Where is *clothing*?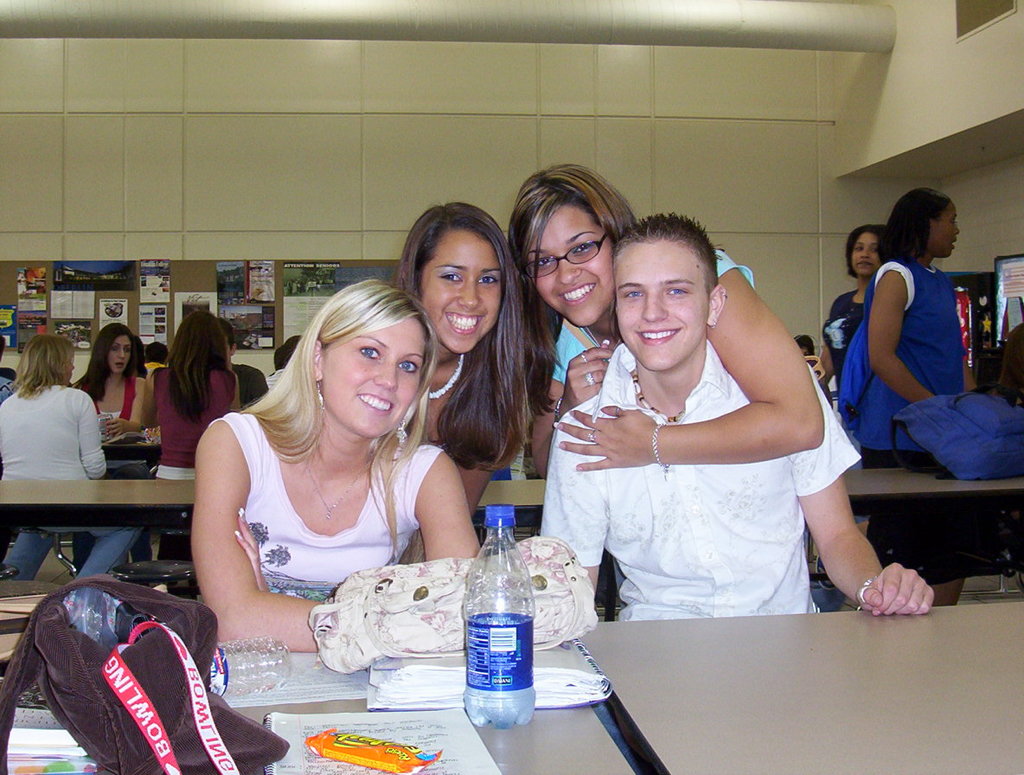
<box>827,271,882,388</box>.
